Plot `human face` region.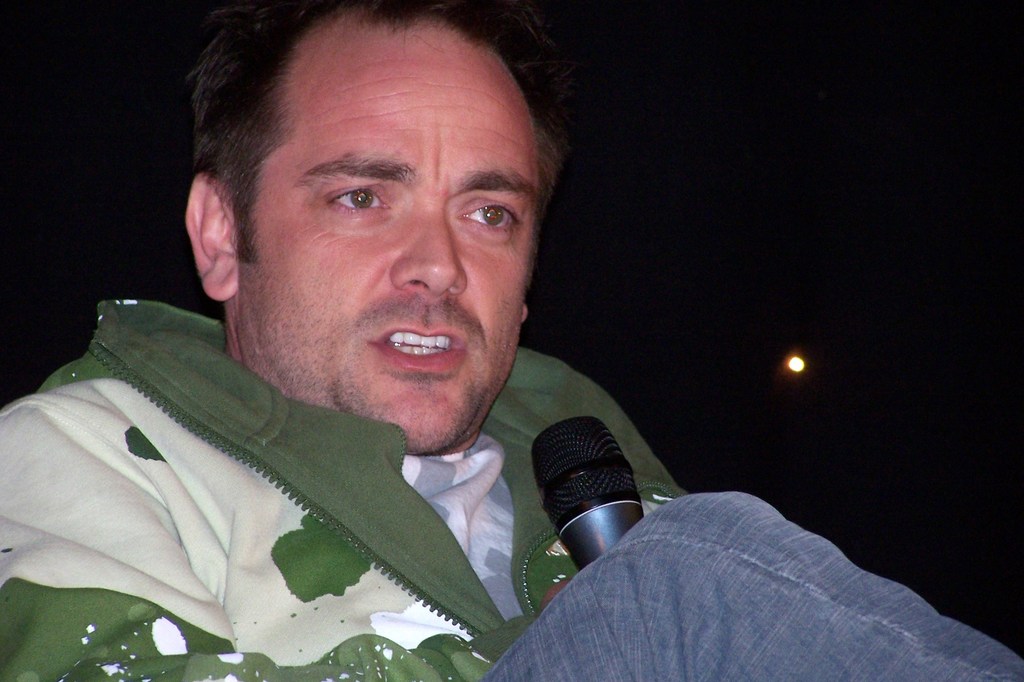
Plotted at {"x1": 236, "y1": 19, "x2": 537, "y2": 447}.
